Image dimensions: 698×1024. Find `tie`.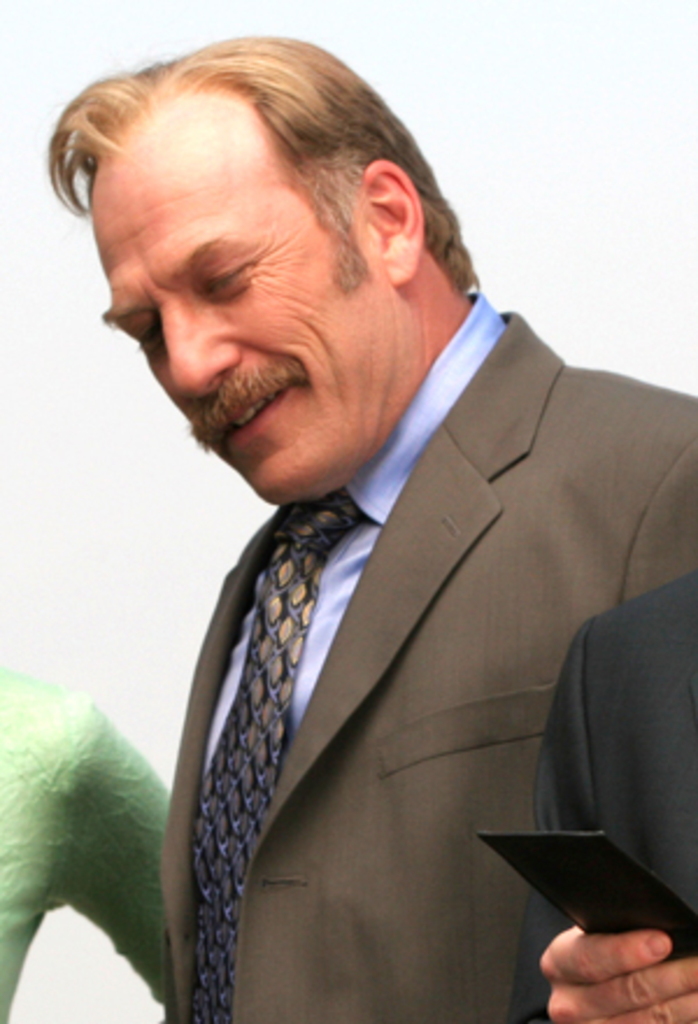
186, 498, 363, 1022.
